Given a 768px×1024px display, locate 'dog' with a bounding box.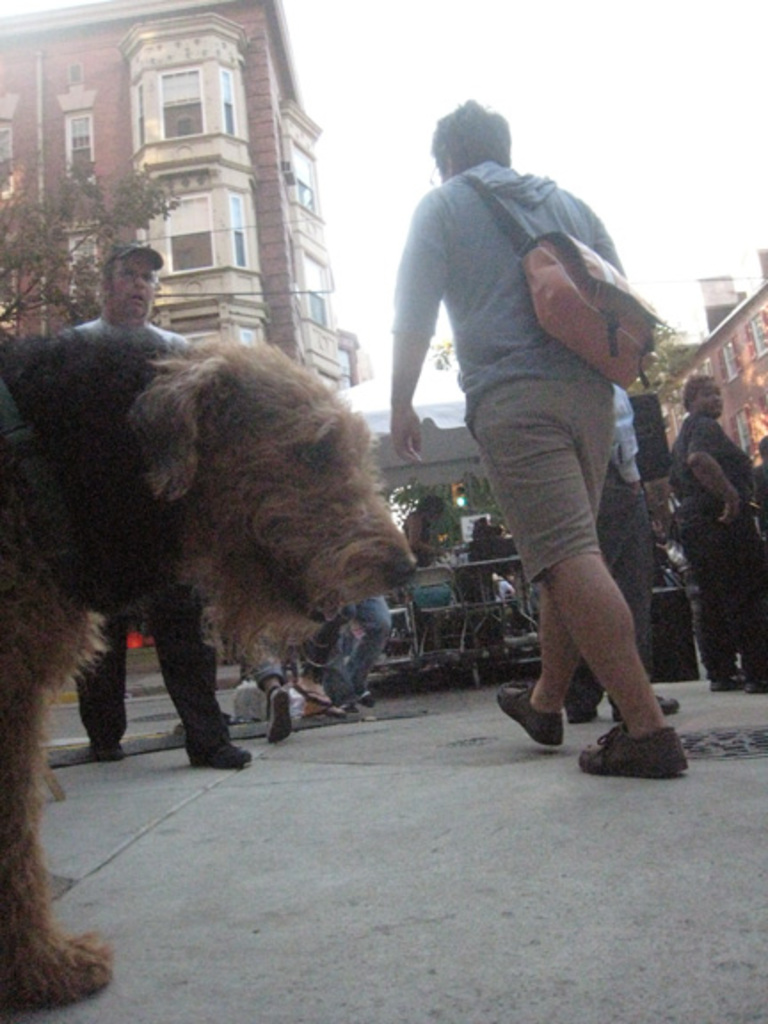
Located: x1=0, y1=322, x2=416, y2=1022.
